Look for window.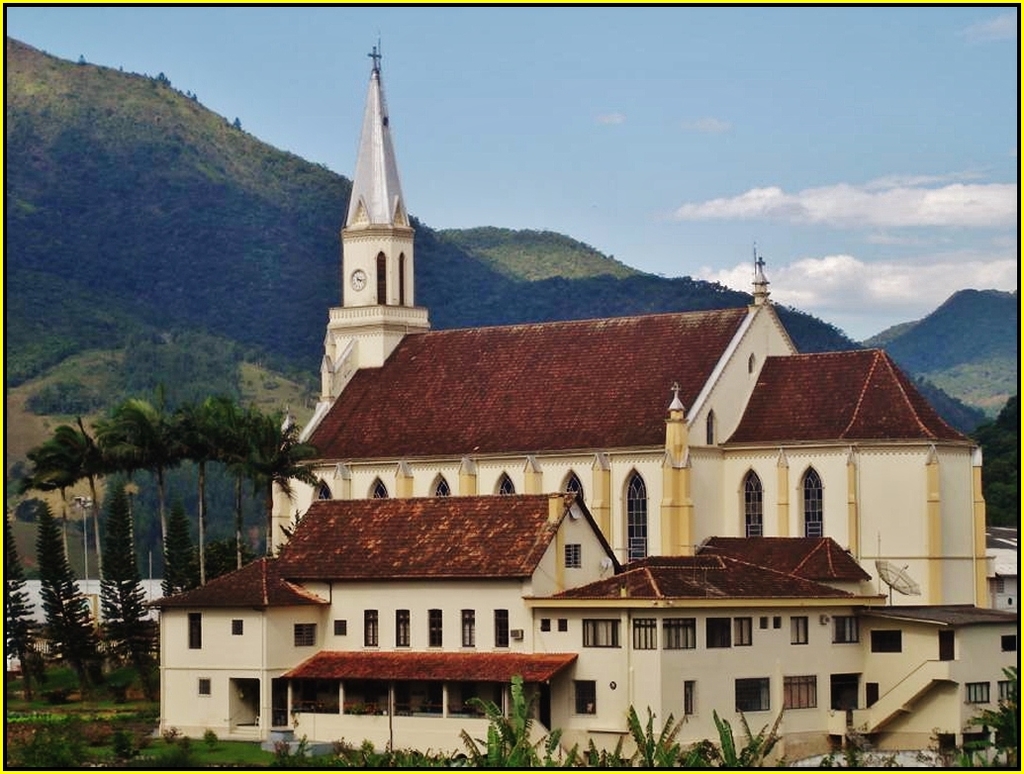
Found: (634,622,656,647).
